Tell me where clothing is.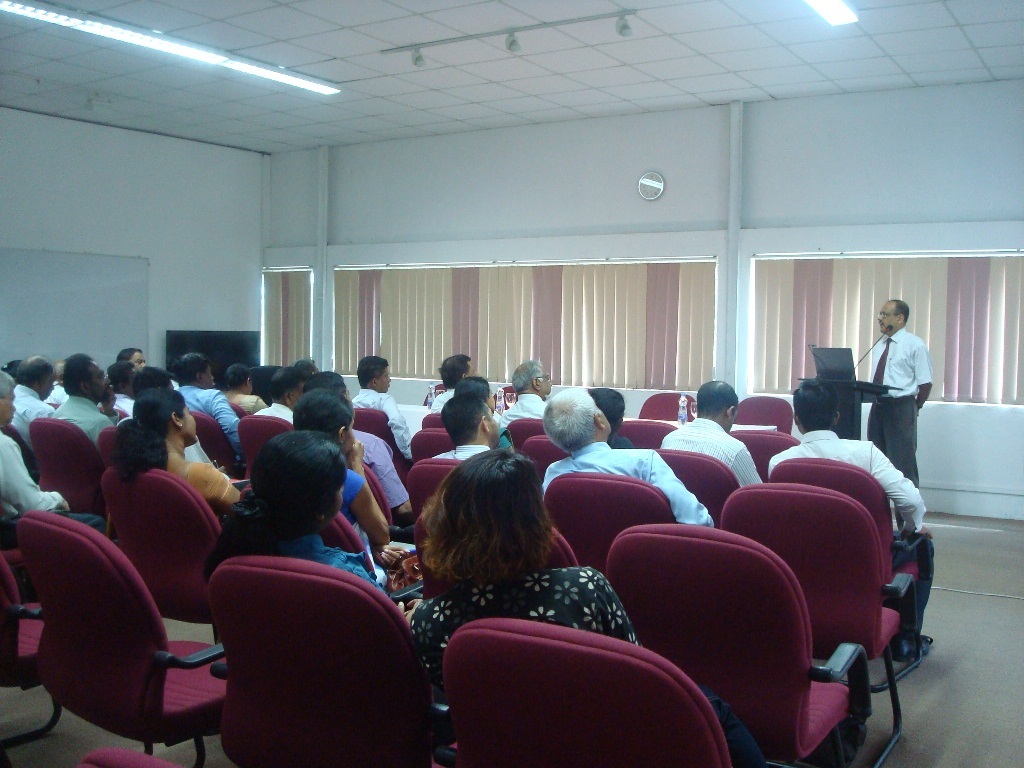
clothing is at 501 389 551 428.
